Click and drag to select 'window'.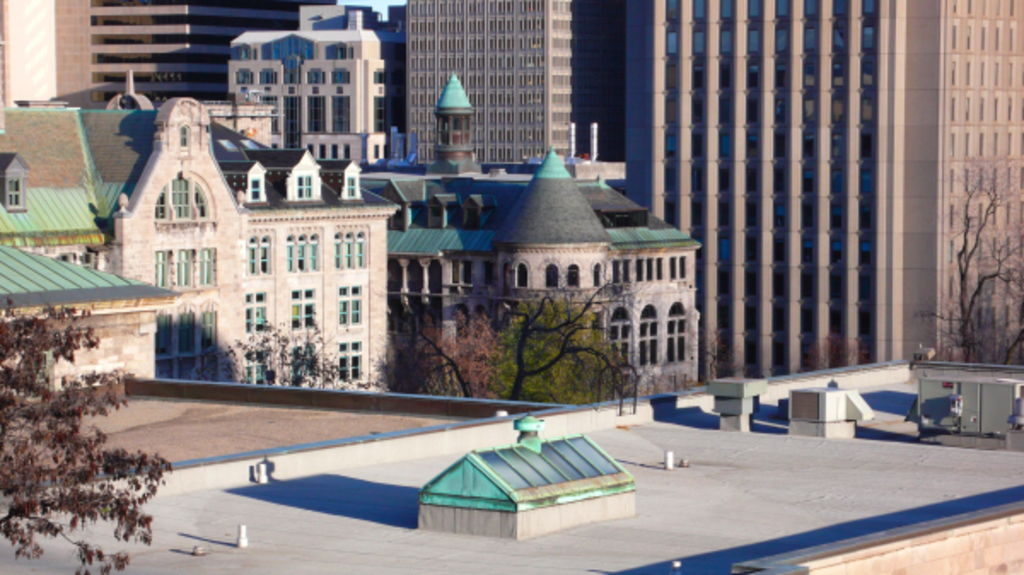
Selection: <box>0,162,22,205</box>.
